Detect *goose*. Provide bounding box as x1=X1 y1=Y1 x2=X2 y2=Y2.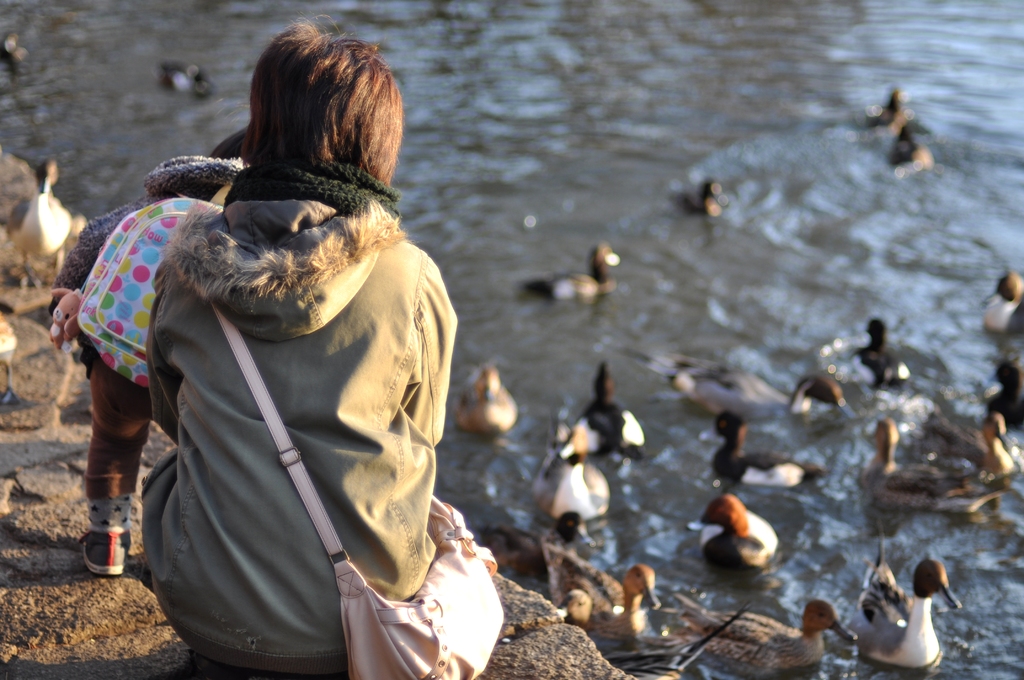
x1=851 y1=421 x2=936 y2=502.
